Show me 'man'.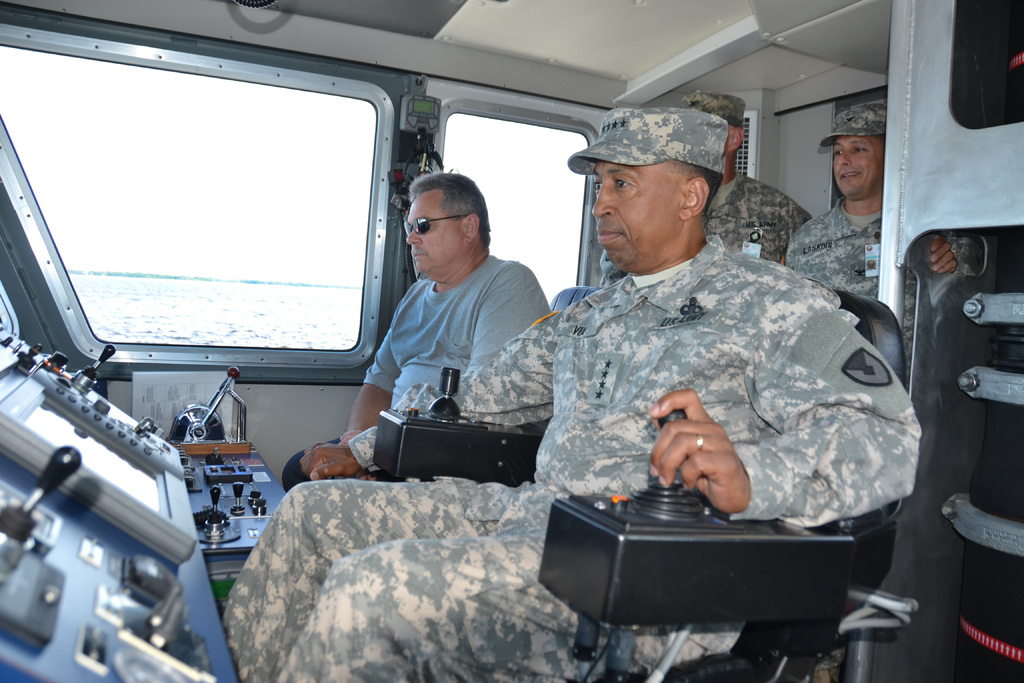
'man' is here: bbox(784, 103, 977, 386).
